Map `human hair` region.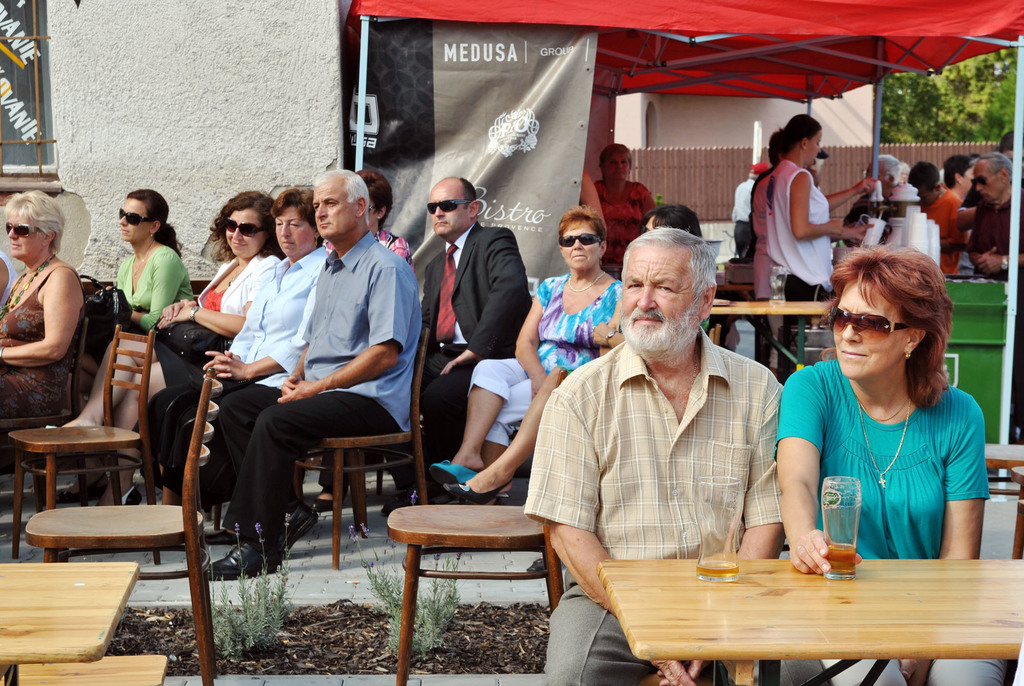
Mapped to pyautogui.locateOnScreen(881, 153, 901, 190).
